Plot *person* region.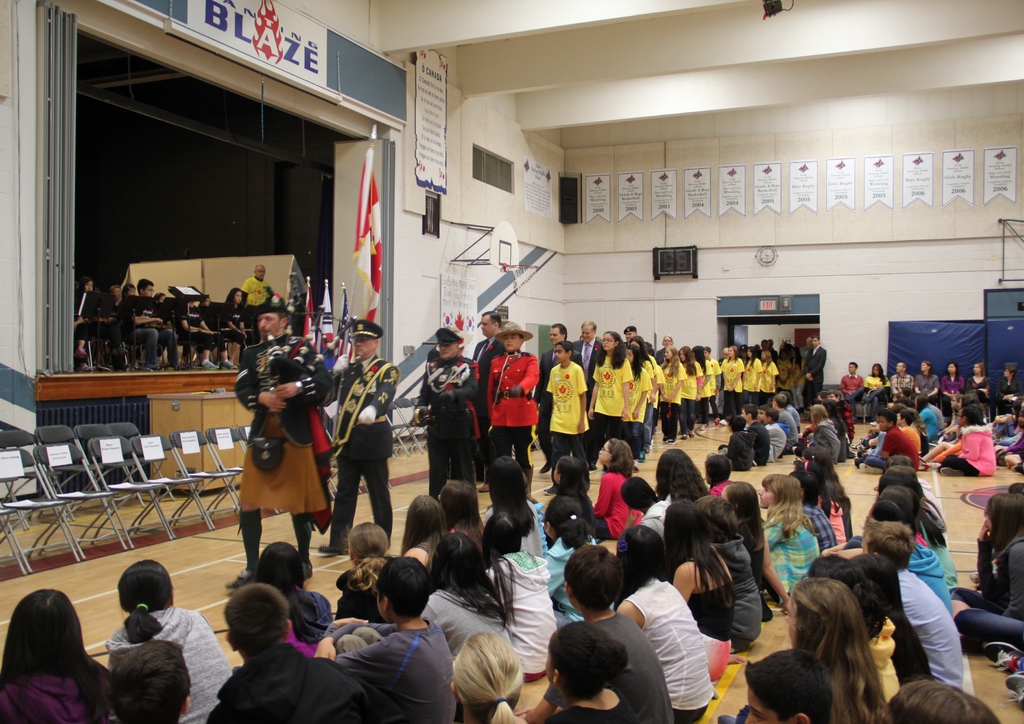
Plotted at (x1=112, y1=282, x2=121, y2=309).
